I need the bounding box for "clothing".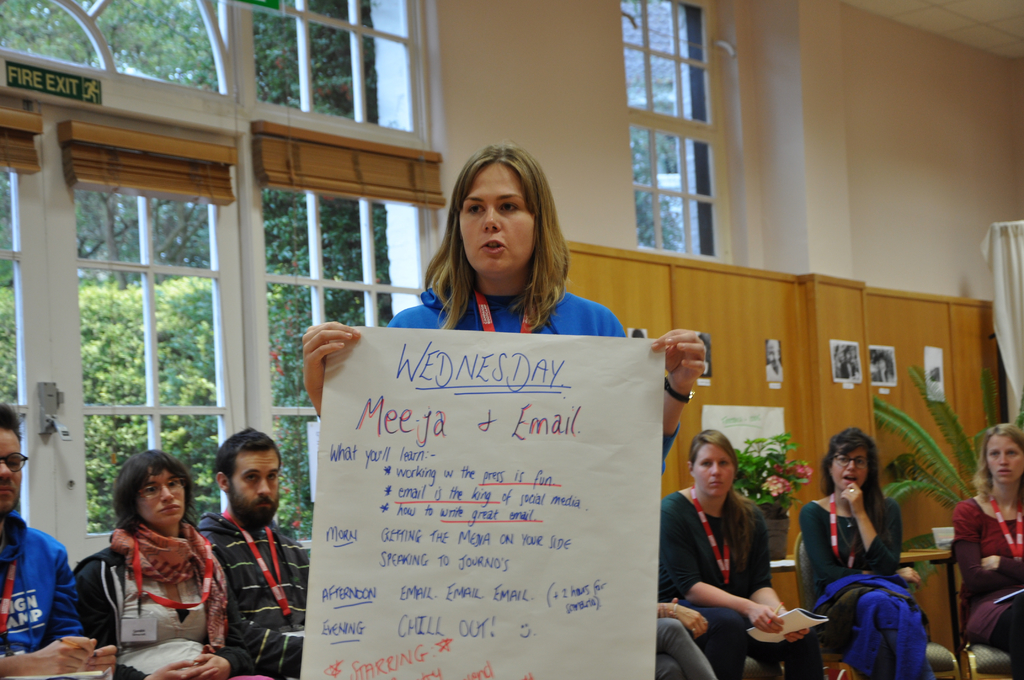
Here it is: [x1=795, y1=486, x2=926, y2=679].
